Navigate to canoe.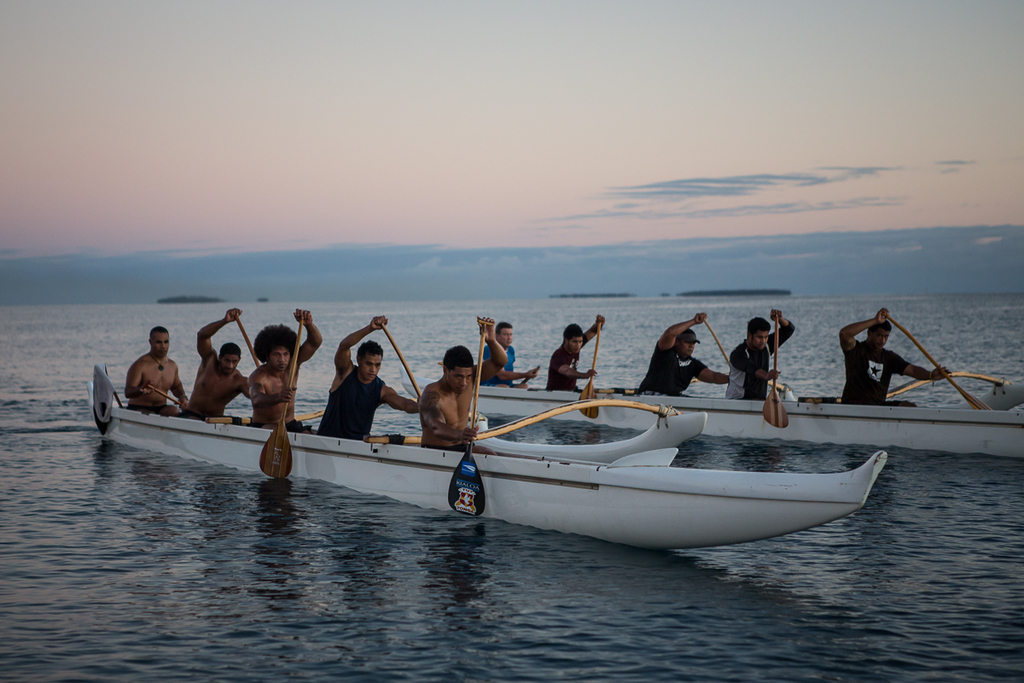
Navigation target: (399, 366, 1023, 462).
